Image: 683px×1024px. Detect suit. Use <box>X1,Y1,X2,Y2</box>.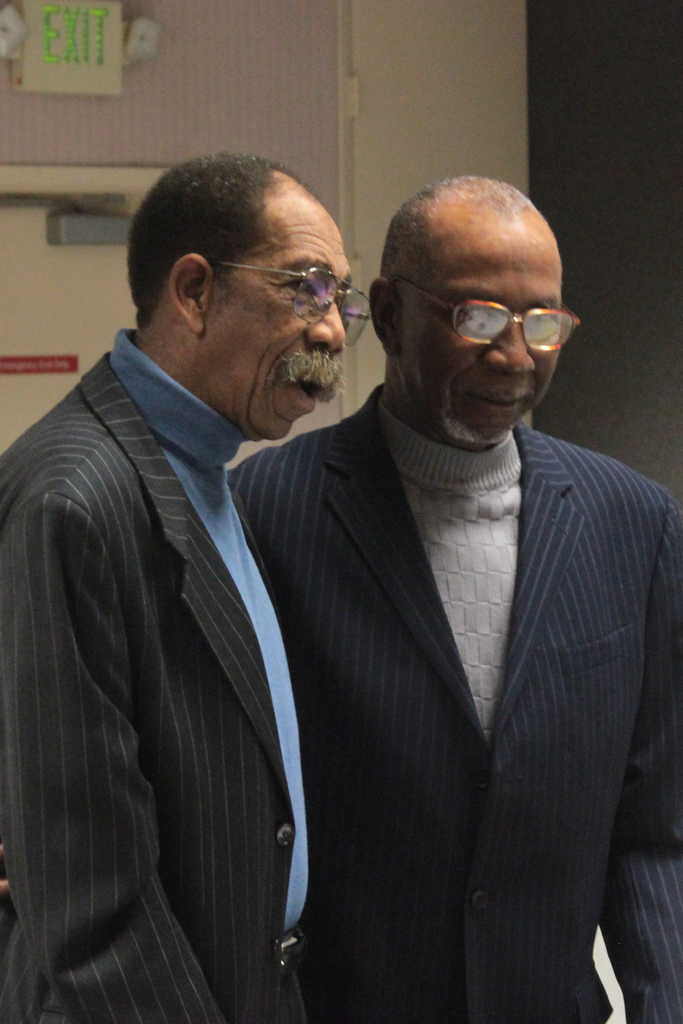
<box>0,346,318,1023</box>.
